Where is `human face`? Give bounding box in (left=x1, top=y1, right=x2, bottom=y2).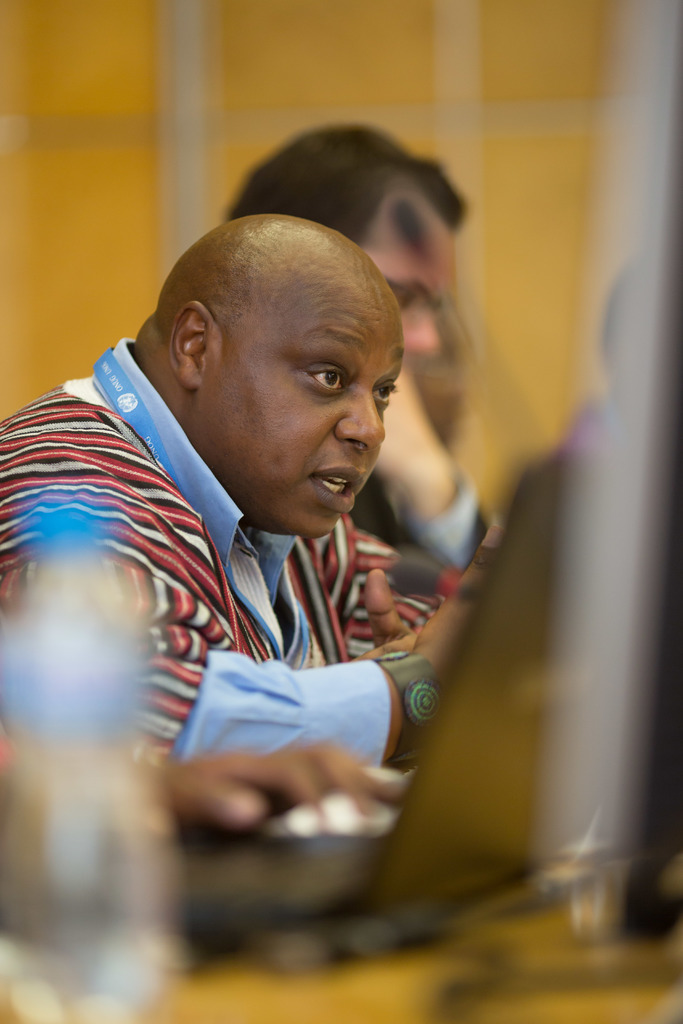
(left=208, top=275, right=404, bottom=536).
